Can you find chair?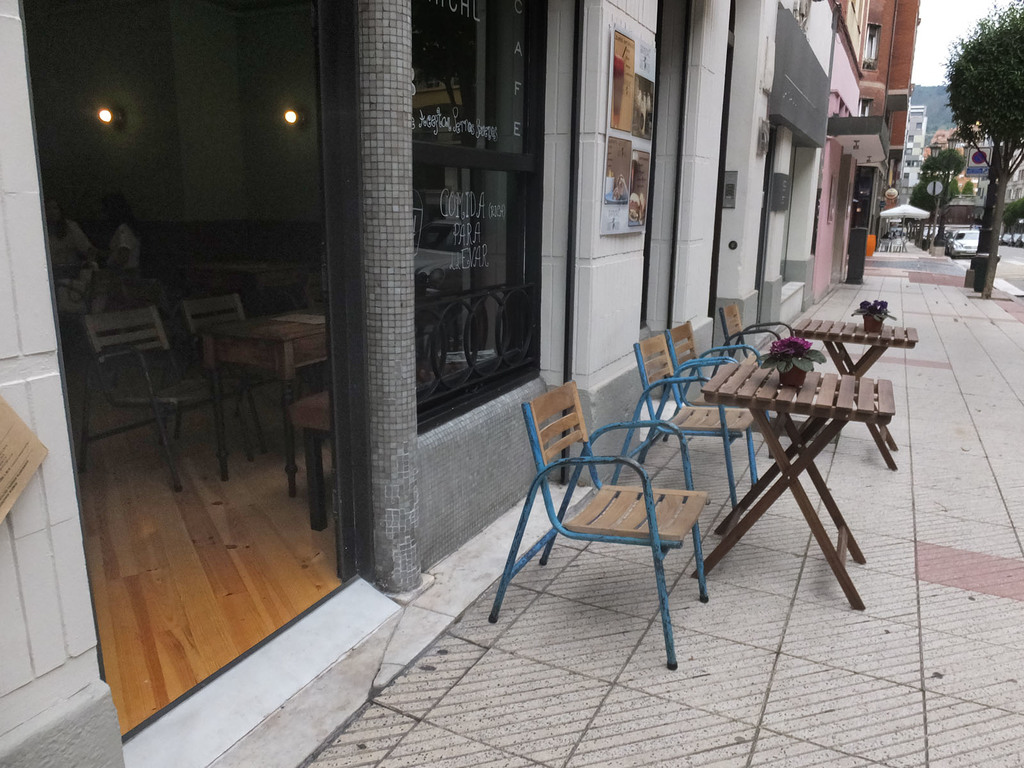
Yes, bounding box: region(711, 307, 794, 377).
